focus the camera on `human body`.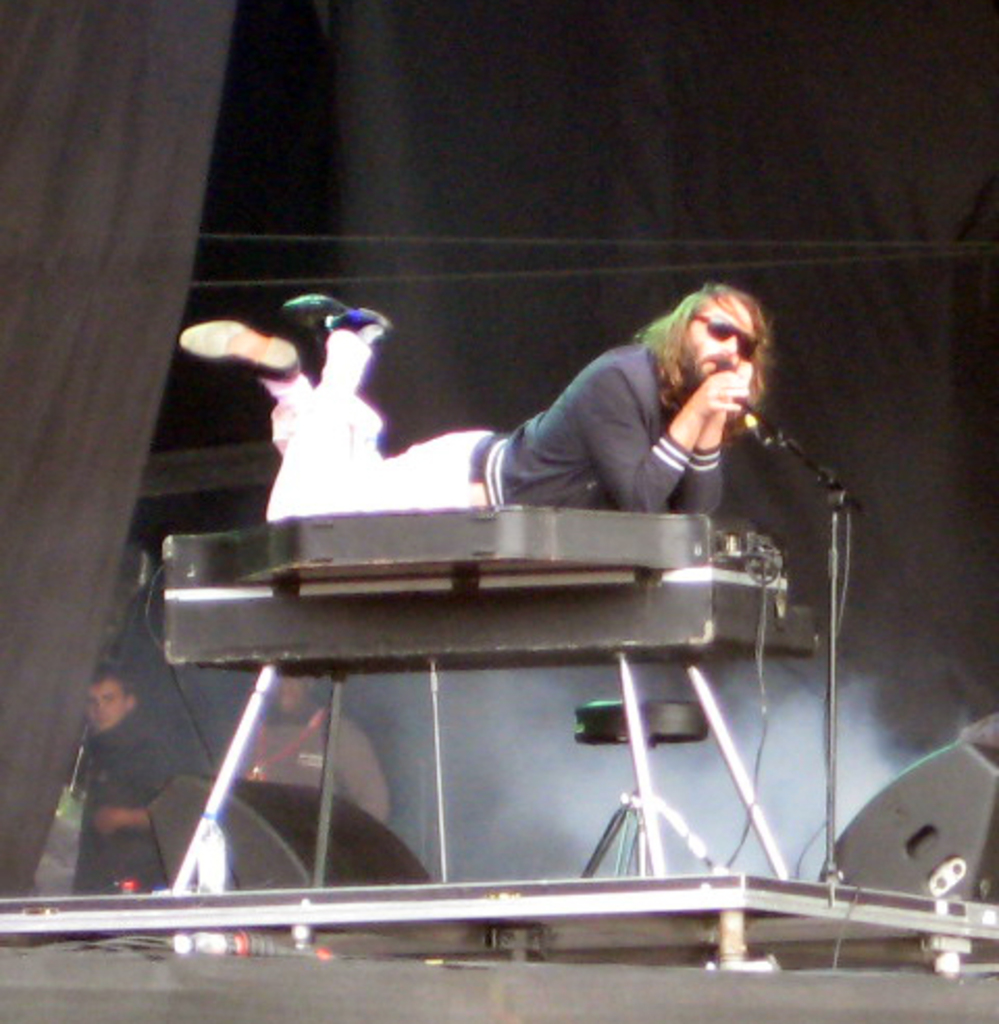
Focus region: bbox=[229, 666, 389, 828].
